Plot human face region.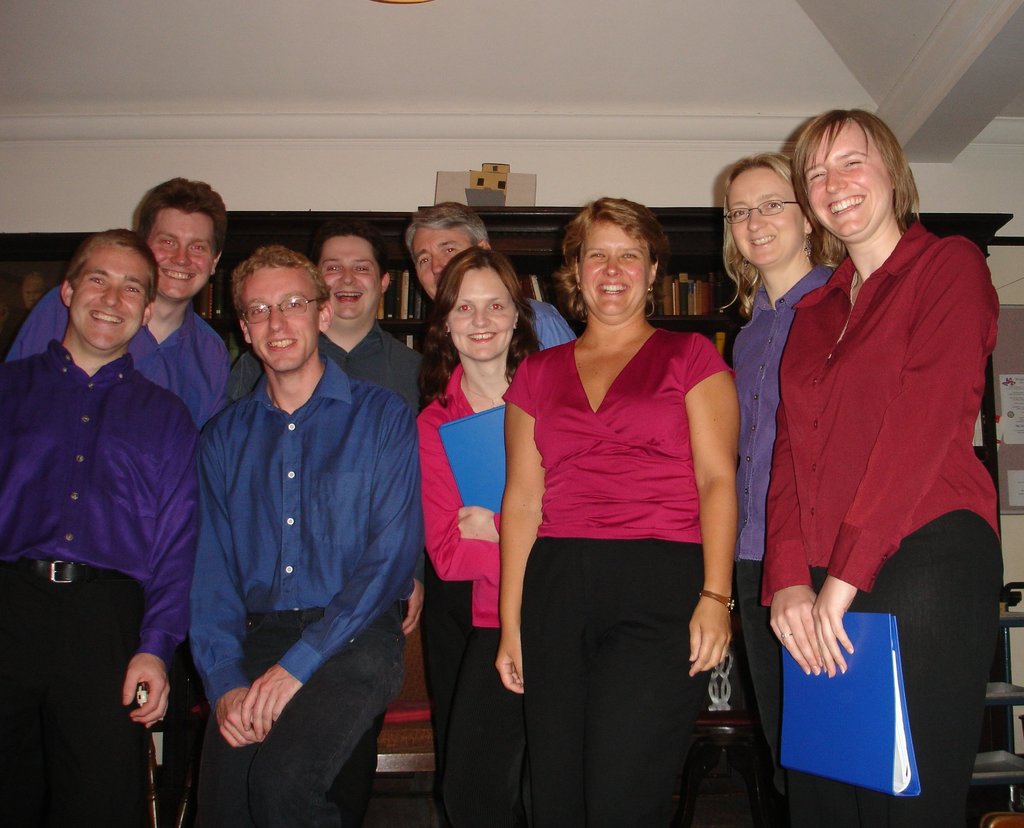
Plotted at [left=23, top=280, right=43, bottom=310].
